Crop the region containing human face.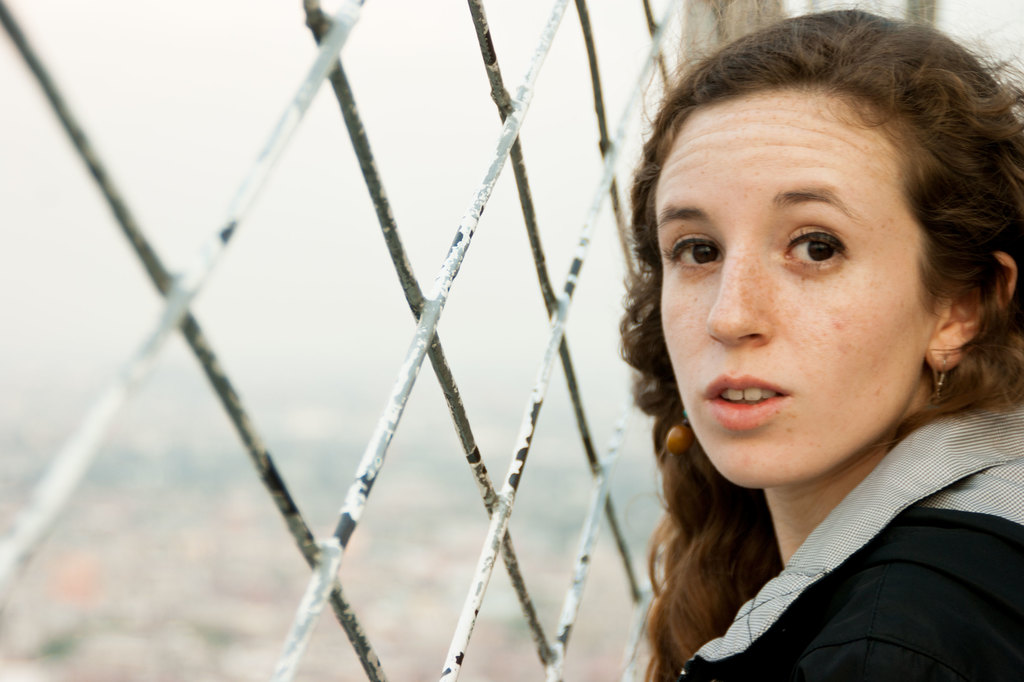
Crop region: <bbox>653, 99, 929, 485</bbox>.
